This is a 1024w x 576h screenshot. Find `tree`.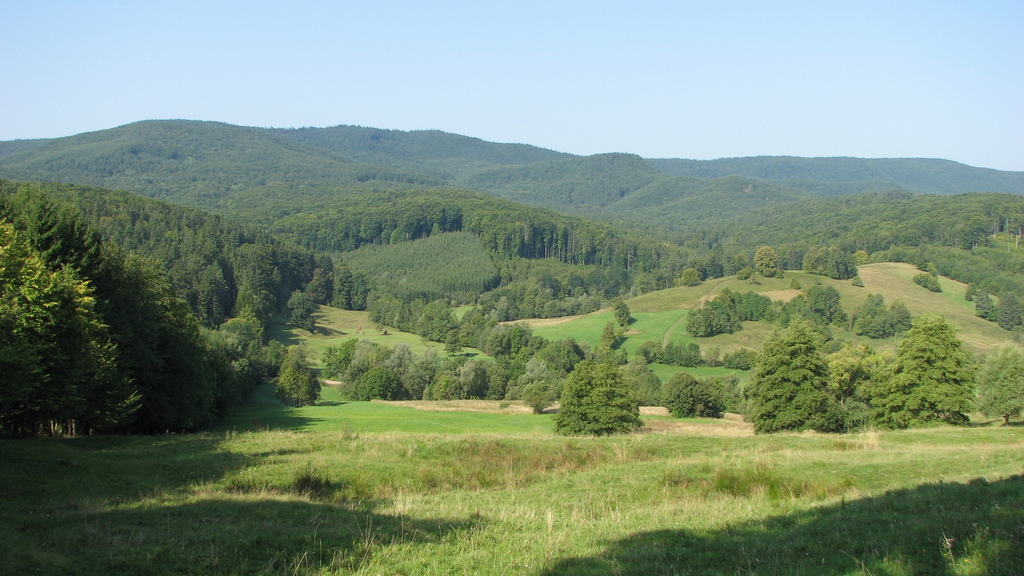
Bounding box: pyautogui.locateOnScreen(0, 225, 127, 449).
